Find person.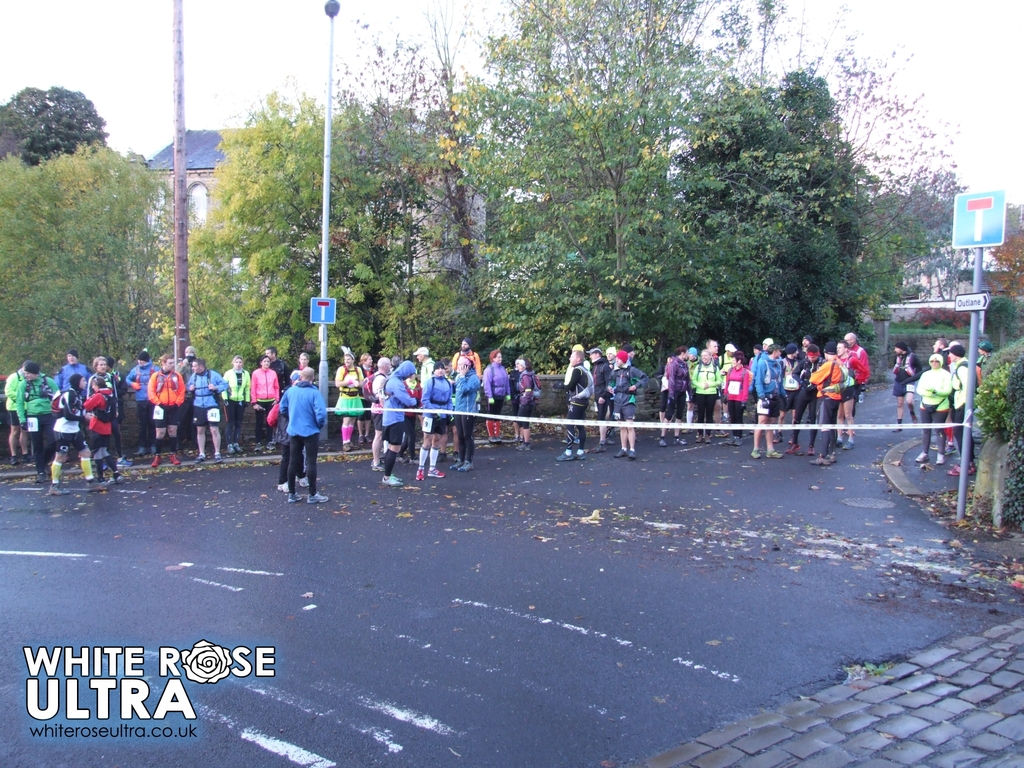
<bbox>659, 344, 695, 446</bbox>.
